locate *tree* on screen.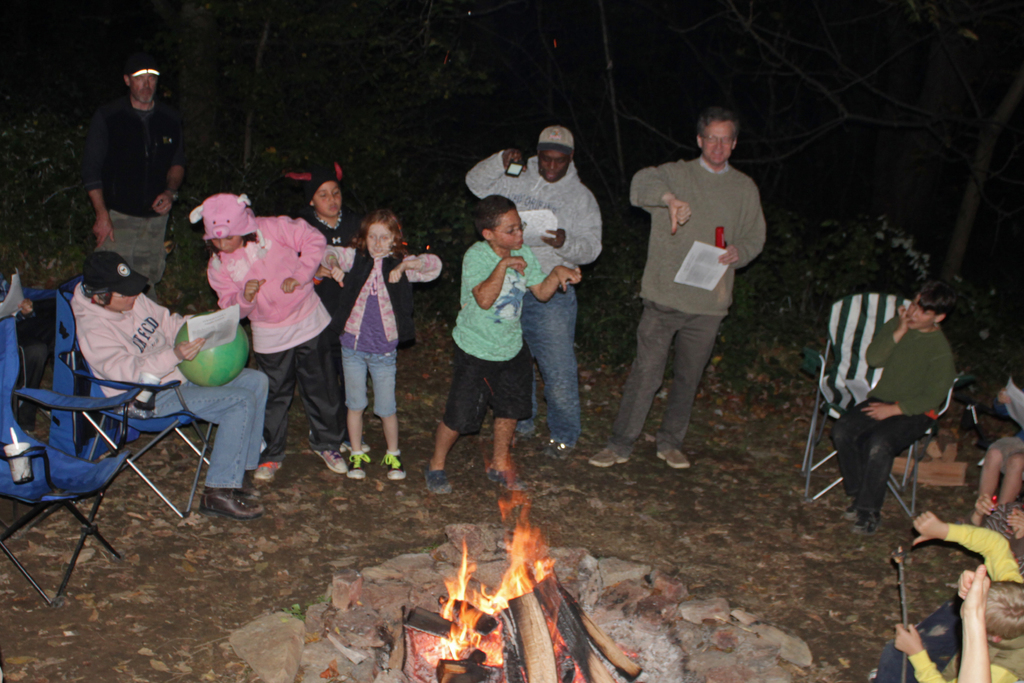
On screen at 155,0,499,266.
